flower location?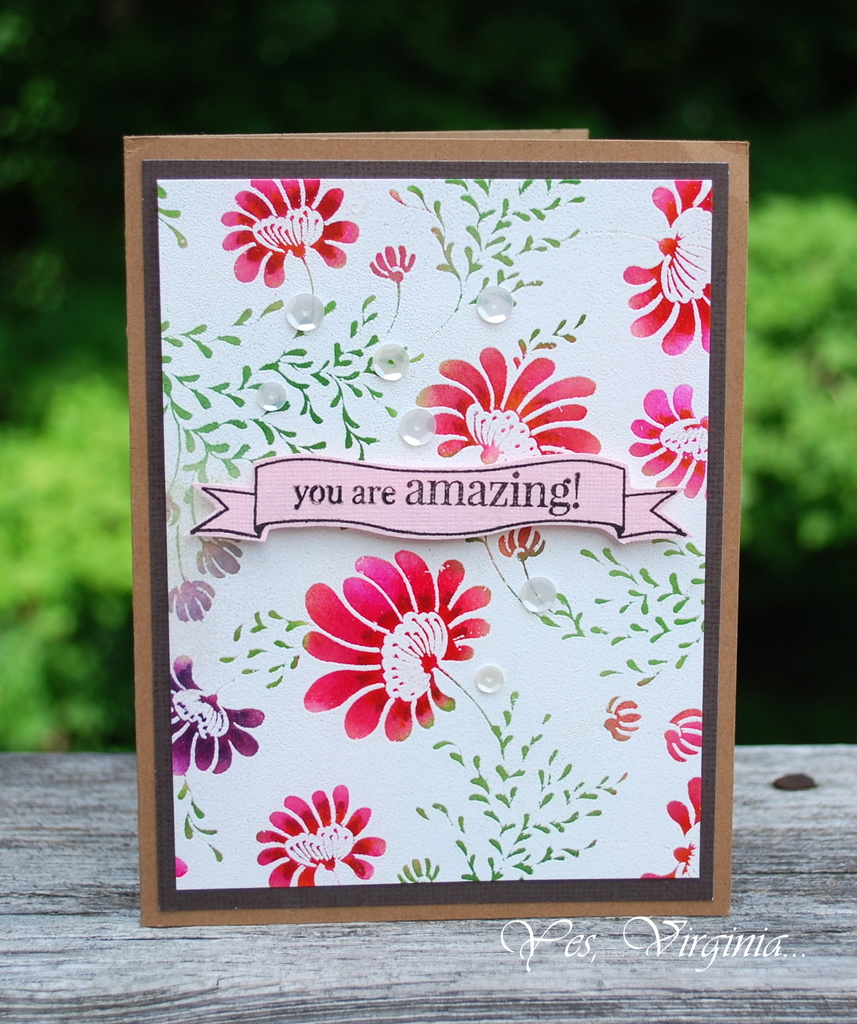
424,344,601,457
